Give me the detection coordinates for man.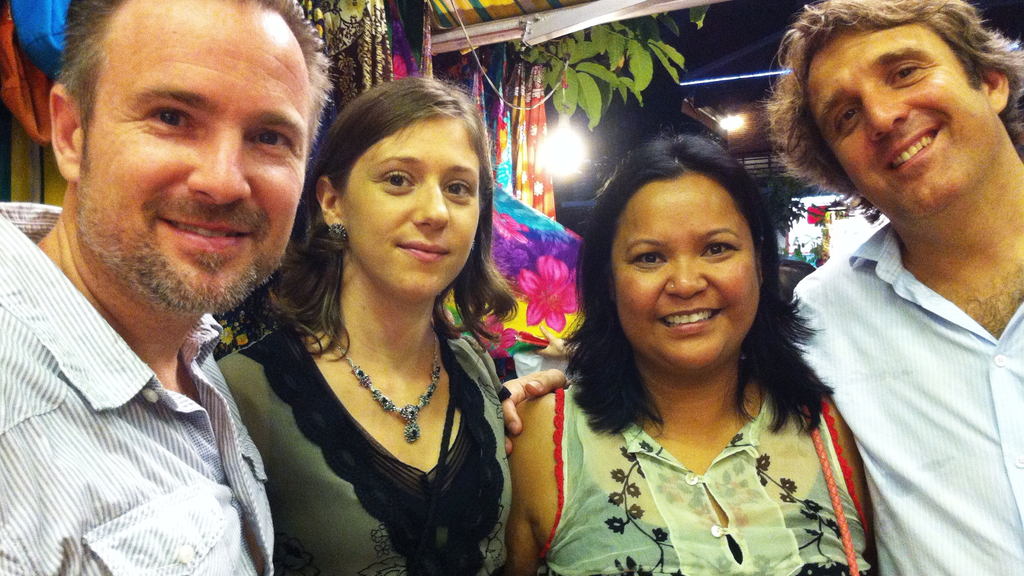
left=745, top=0, right=1023, bottom=575.
